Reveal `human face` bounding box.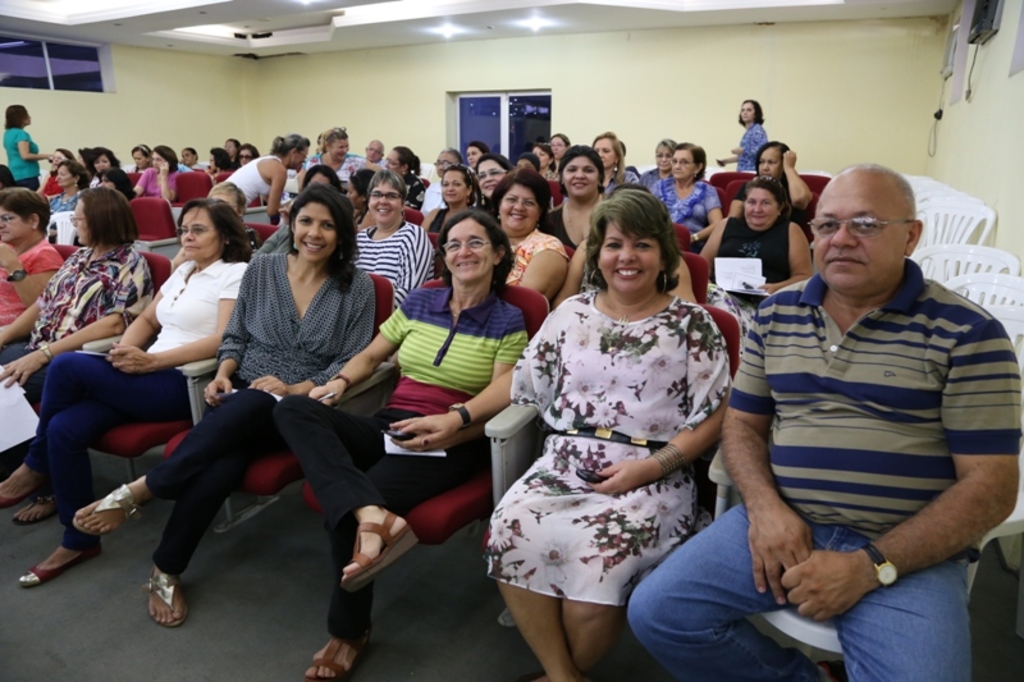
Revealed: 369:179:398:221.
